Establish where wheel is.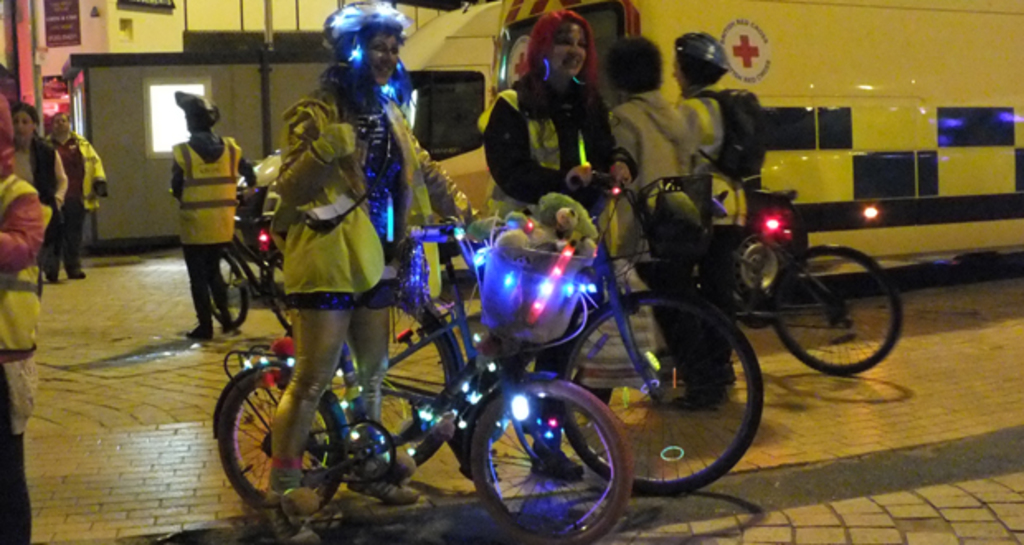
Established at 309, 294, 467, 469.
